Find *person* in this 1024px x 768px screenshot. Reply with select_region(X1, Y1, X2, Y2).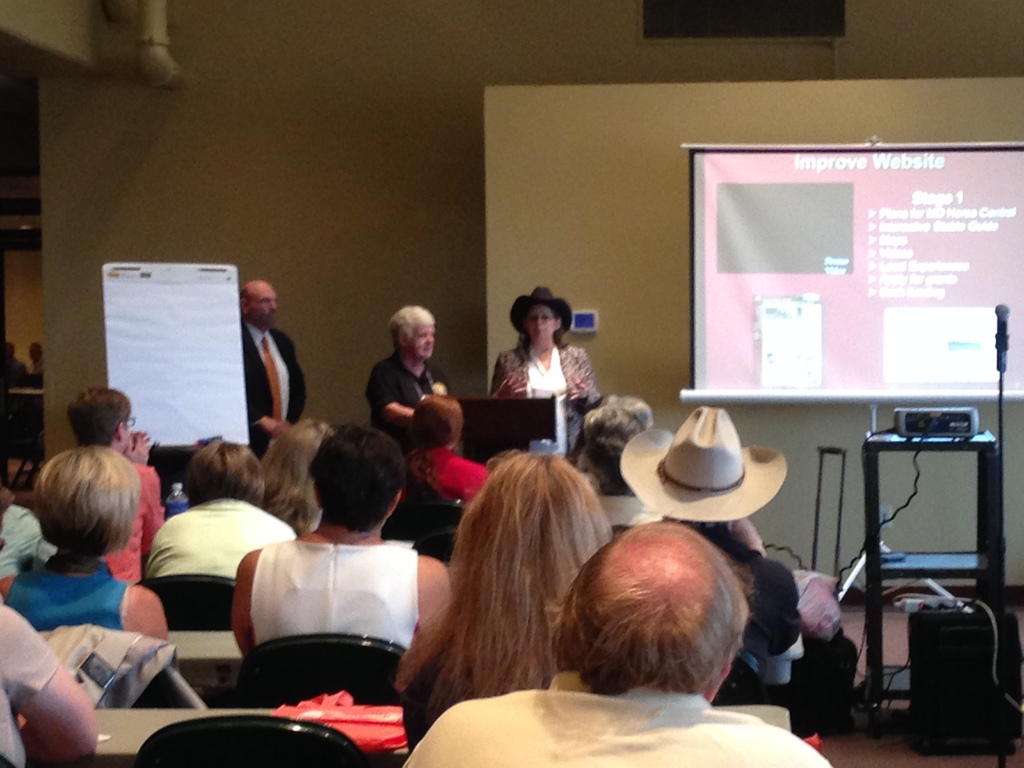
select_region(70, 383, 170, 580).
